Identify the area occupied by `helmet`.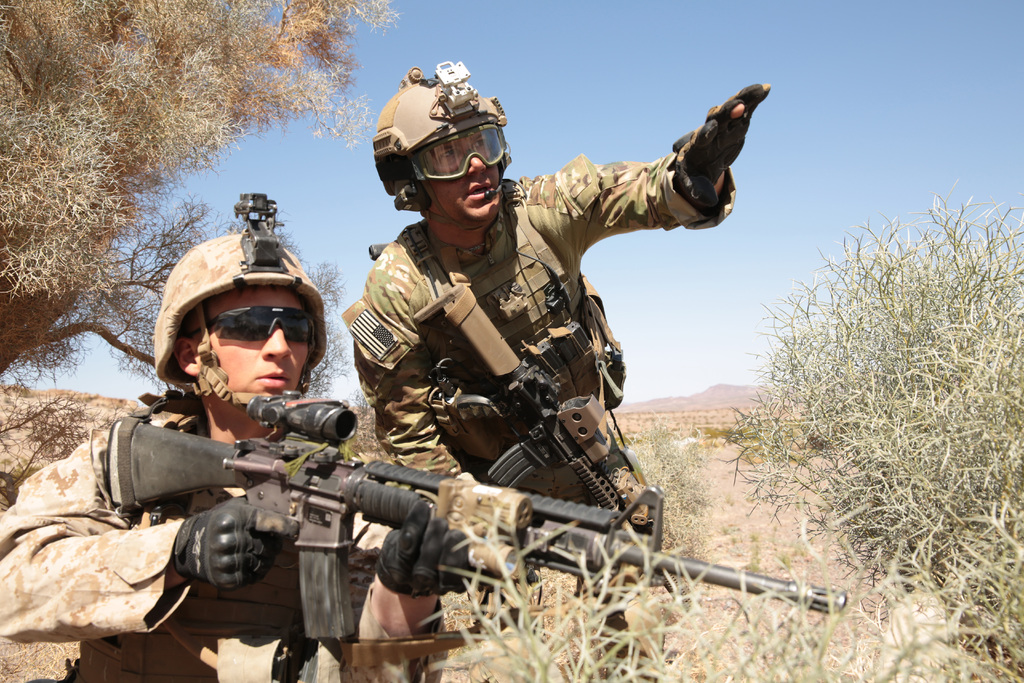
Area: x1=151 y1=192 x2=331 y2=400.
